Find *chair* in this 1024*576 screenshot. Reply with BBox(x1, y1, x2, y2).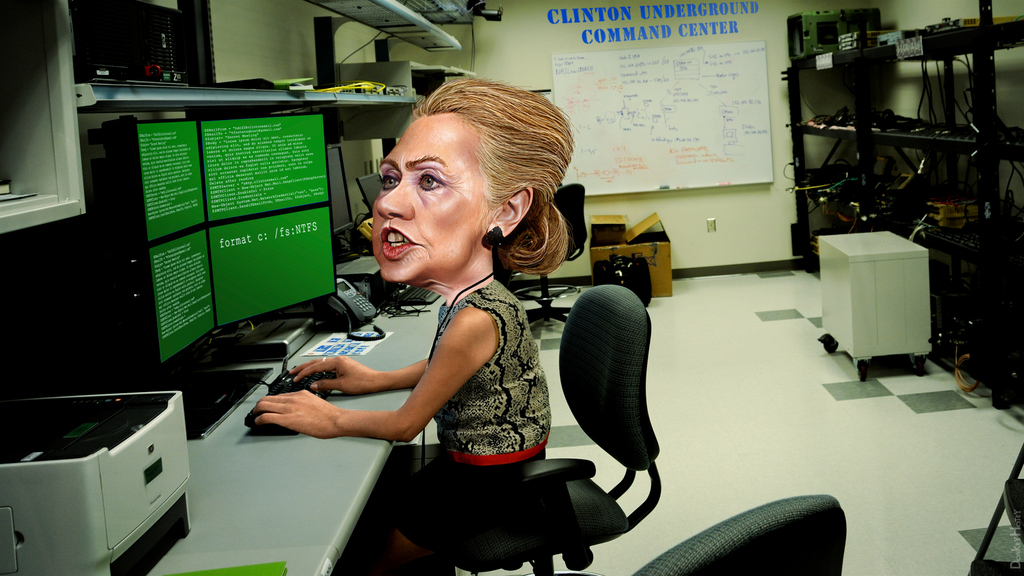
BBox(632, 490, 849, 575).
